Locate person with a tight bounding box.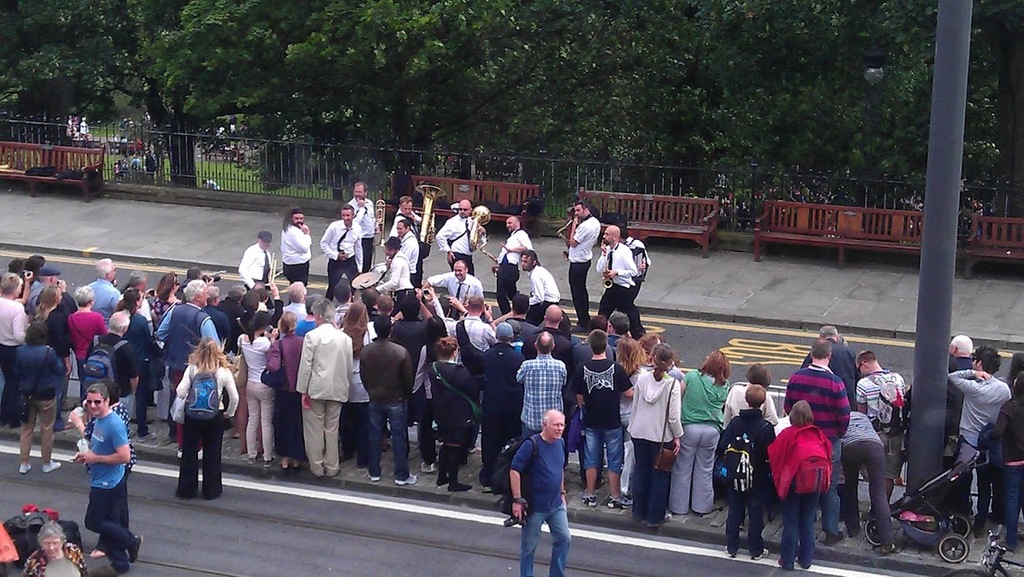
(599,229,644,336).
